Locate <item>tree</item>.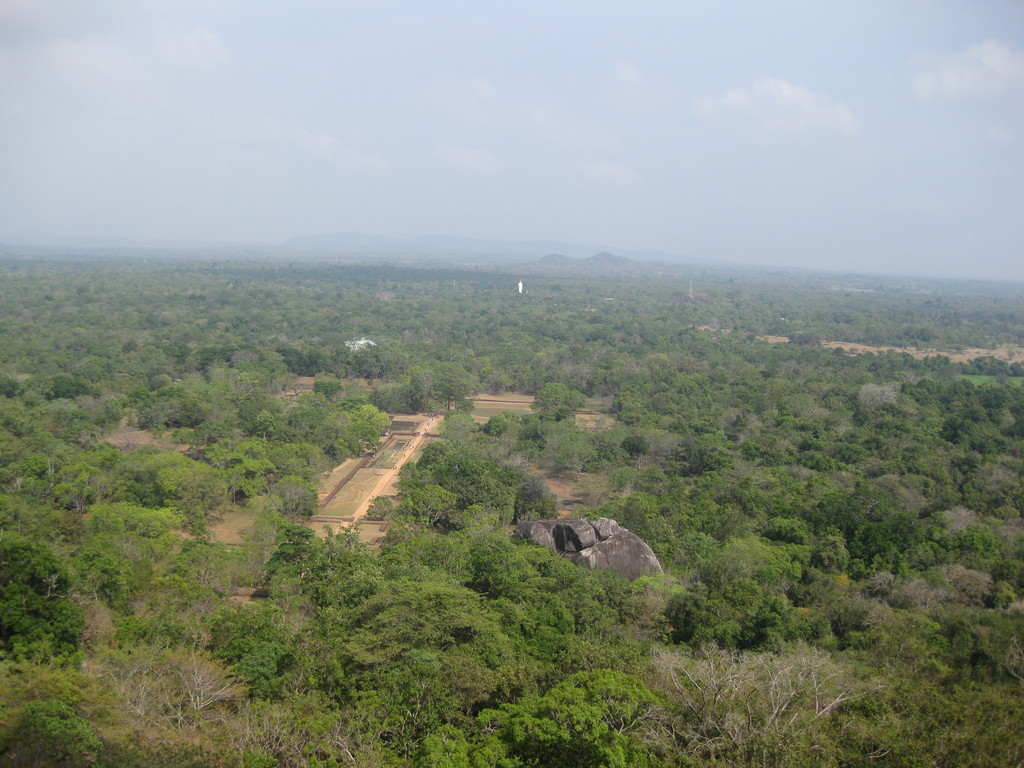
Bounding box: [681, 425, 746, 472].
